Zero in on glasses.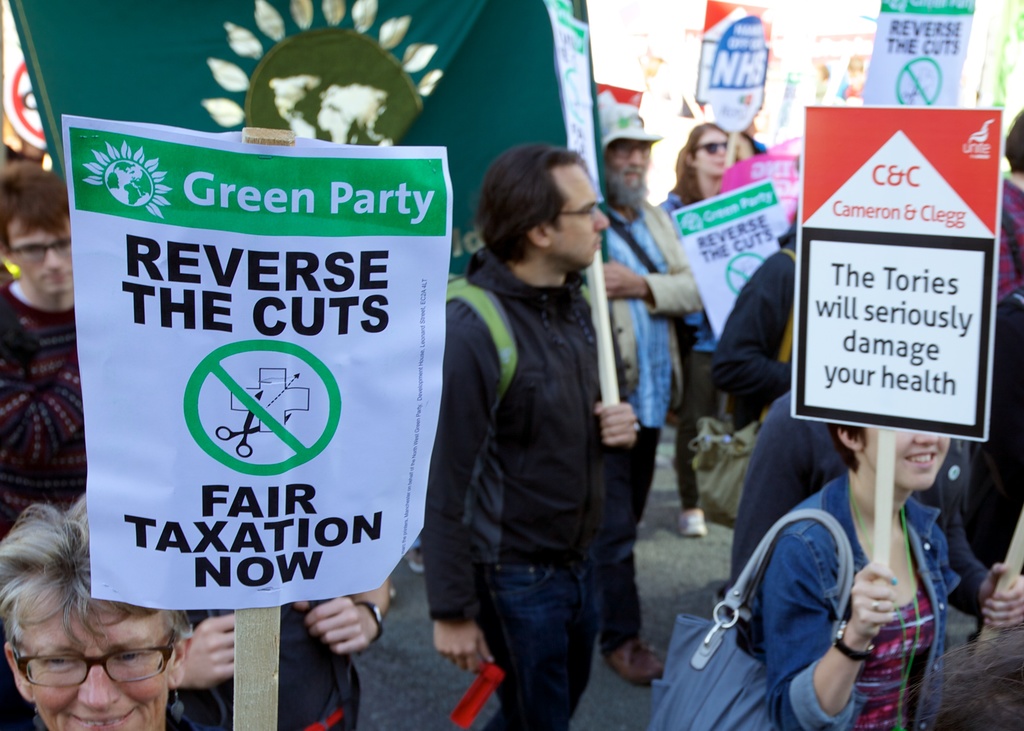
Zeroed in: [544, 198, 602, 225].
